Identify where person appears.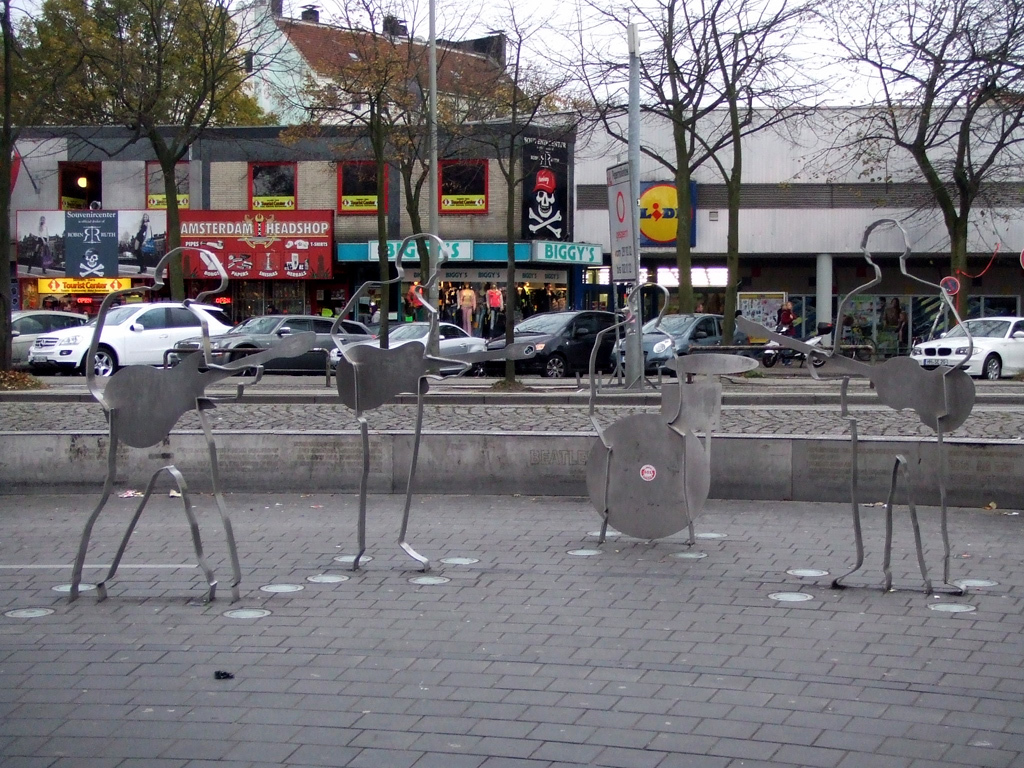
Appears at region(90, 251, 262, 599).
